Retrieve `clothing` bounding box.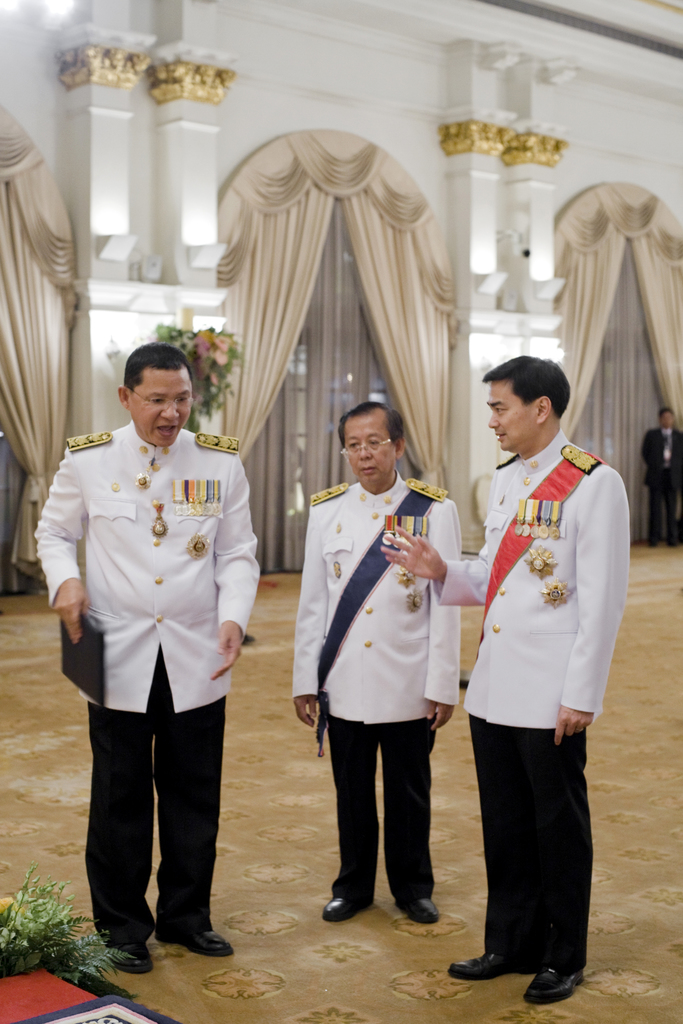
Bounding box: box(43, 412, 258, 946).
